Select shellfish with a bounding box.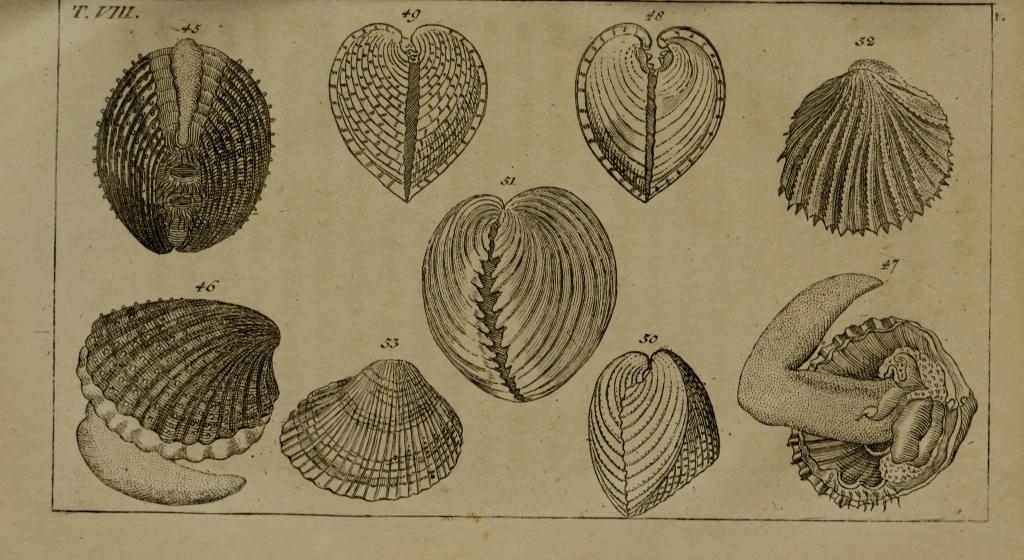
detection(737, 271, 979, 509).
